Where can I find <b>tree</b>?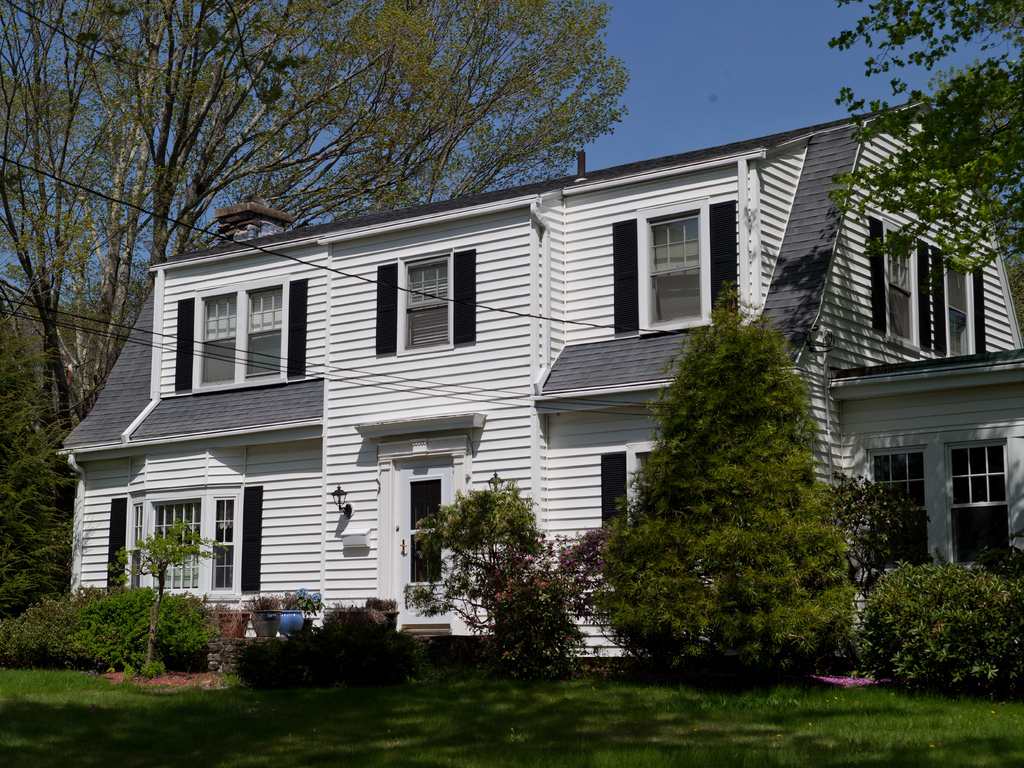
You can find it at (802,0,1023,275).
